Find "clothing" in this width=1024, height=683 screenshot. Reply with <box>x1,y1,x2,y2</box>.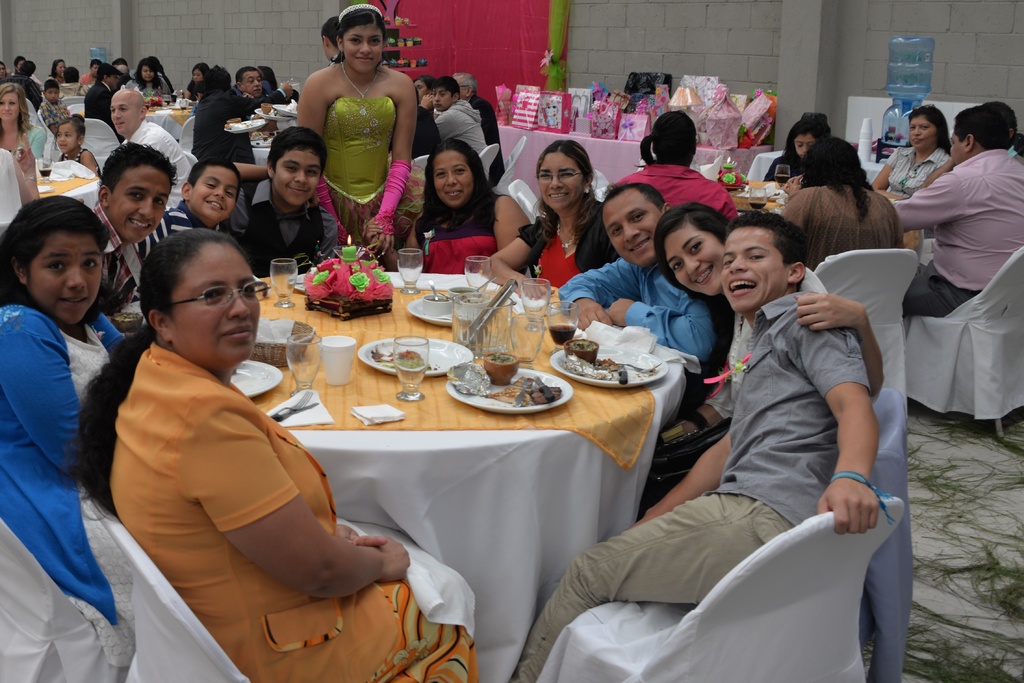
<box>900,138,1023,335</box>.
